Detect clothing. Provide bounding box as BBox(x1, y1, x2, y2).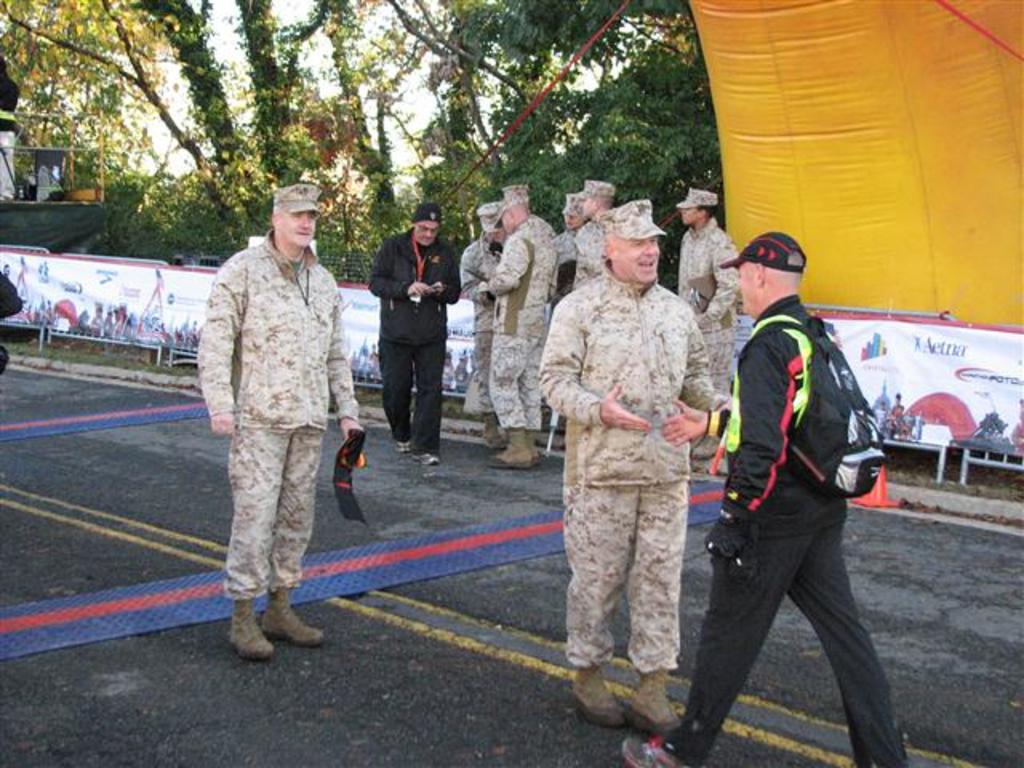
BBox(541, 224, 574, 374).
